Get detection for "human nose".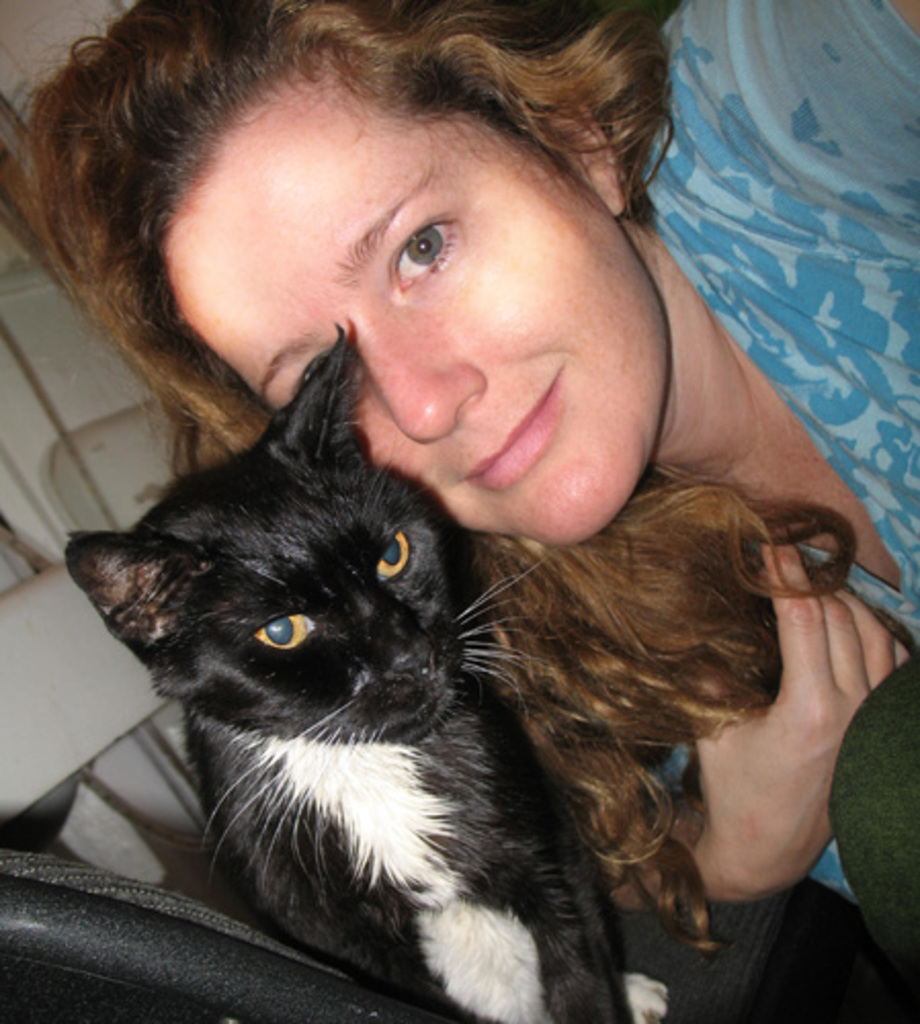
Detection: (x1=352, y1=311, x2=486, y2=442).
